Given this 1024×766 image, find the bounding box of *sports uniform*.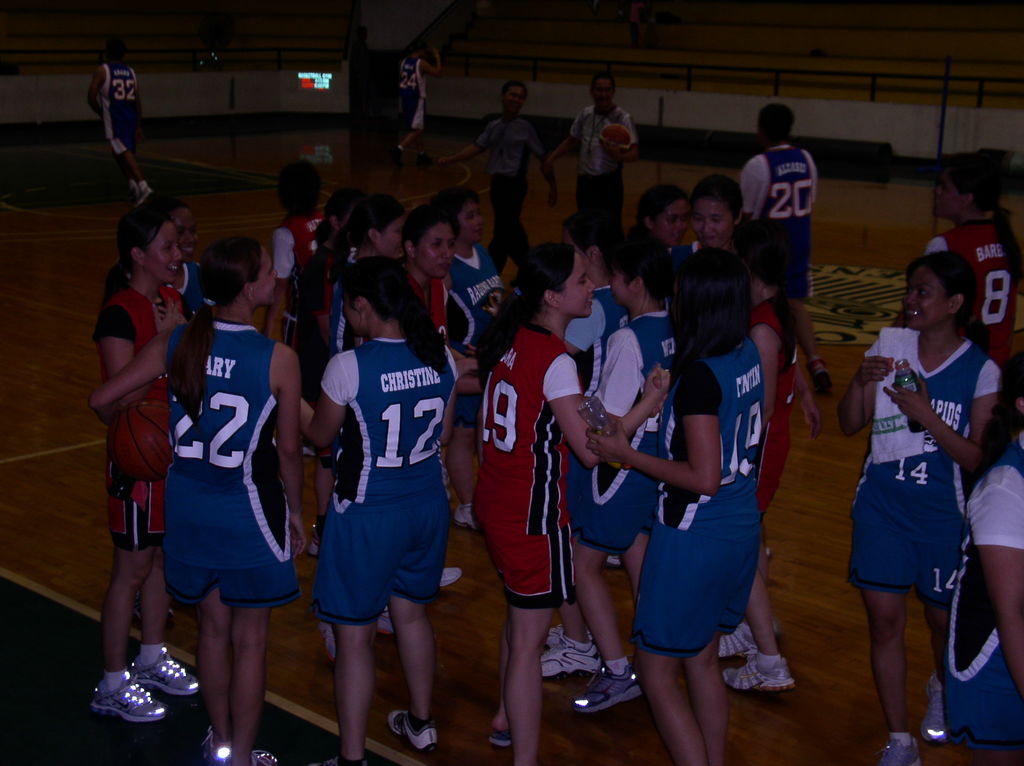
crop(98, 58, 172, 211).
